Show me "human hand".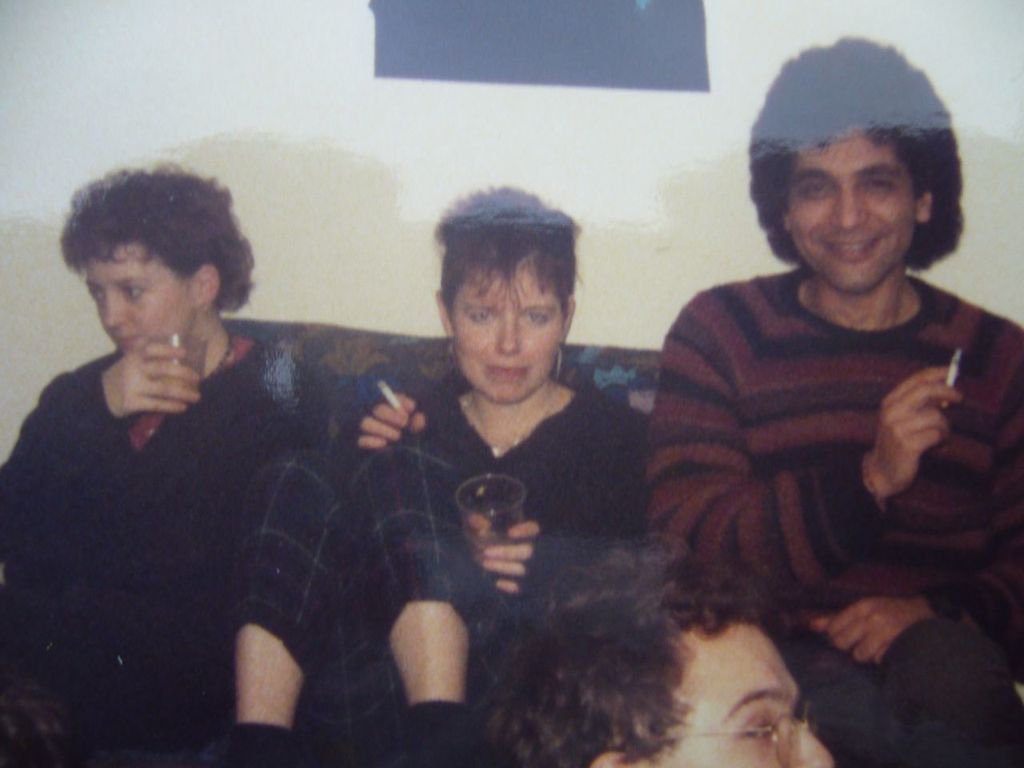
"human hand" is here: bbox=[810, 592, 938, 670].
